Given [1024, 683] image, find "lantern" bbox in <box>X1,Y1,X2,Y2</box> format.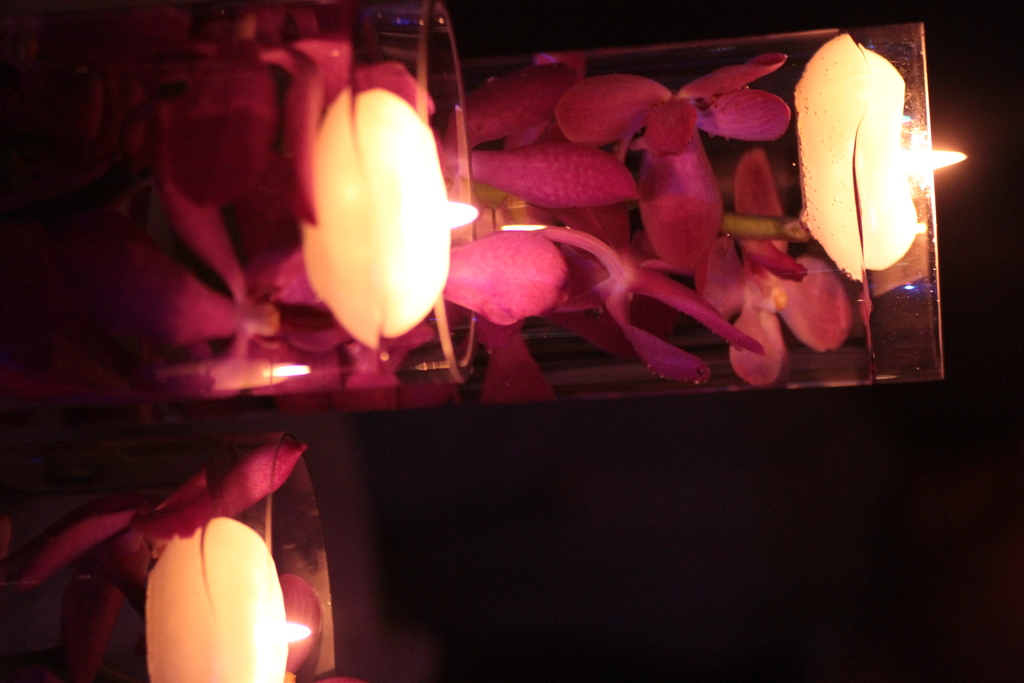
<box>228,24,480,354</box>.
